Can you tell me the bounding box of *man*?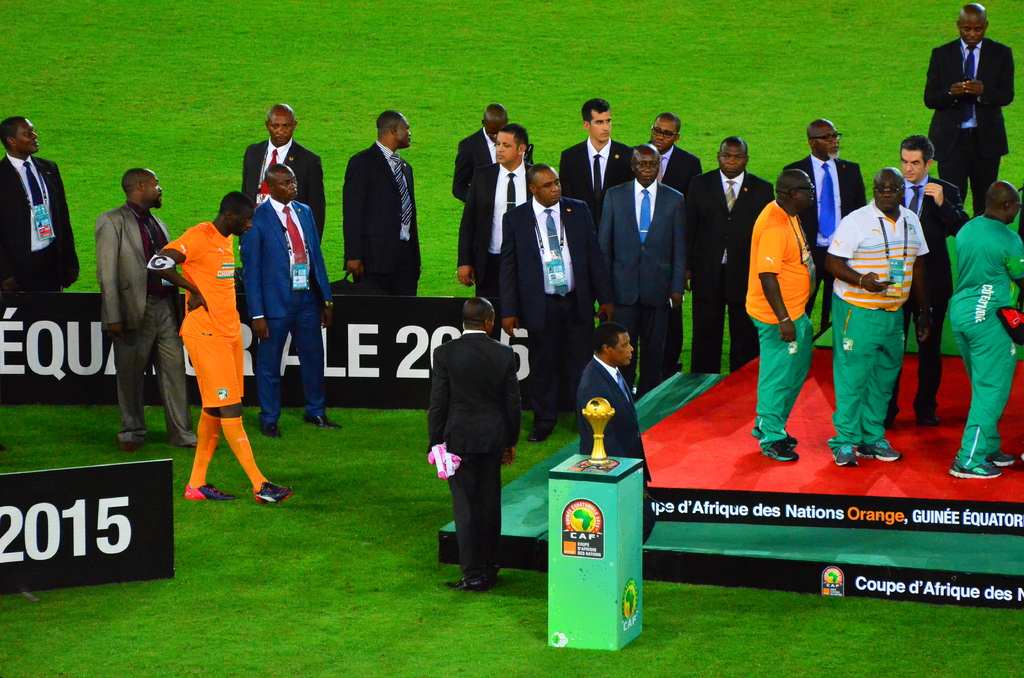
(819,165,931,471).
